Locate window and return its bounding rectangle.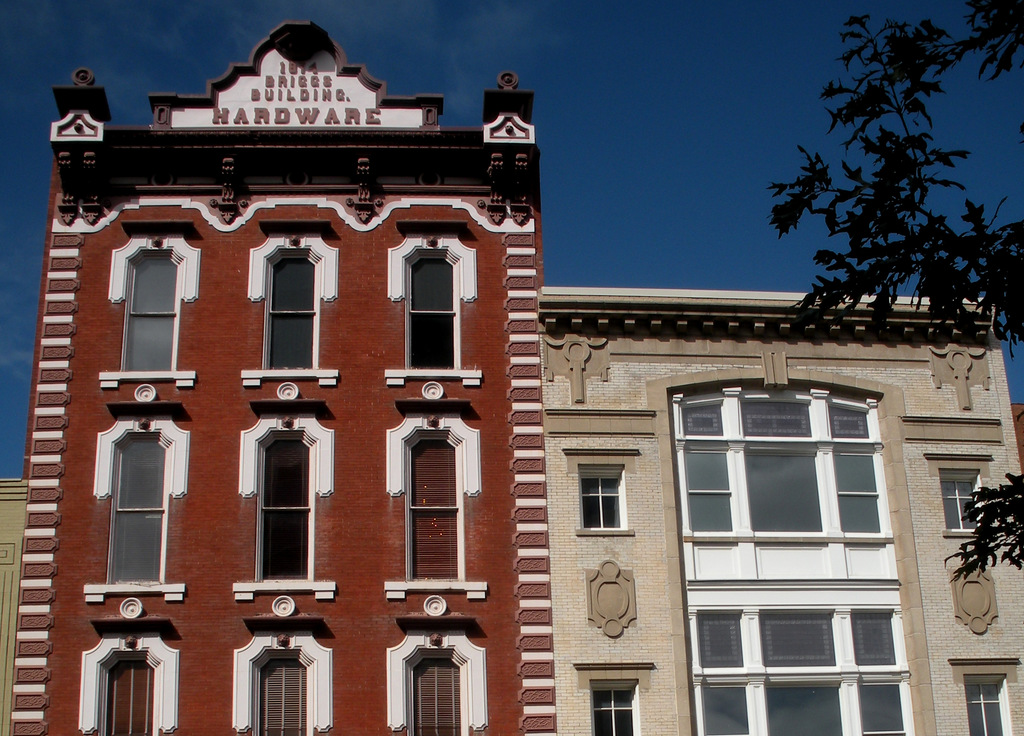
(x1=384, y1=404, x2=483, y2=600).
